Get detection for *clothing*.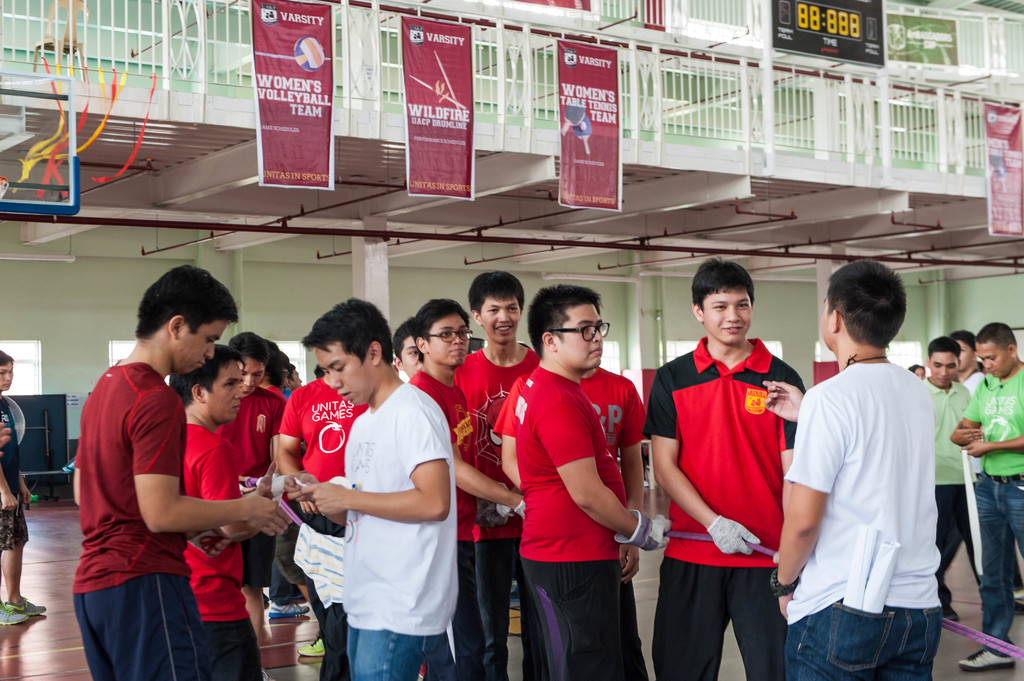
Detection: pyautogui.locateOnScreen(959, 357, 1023, 660).
